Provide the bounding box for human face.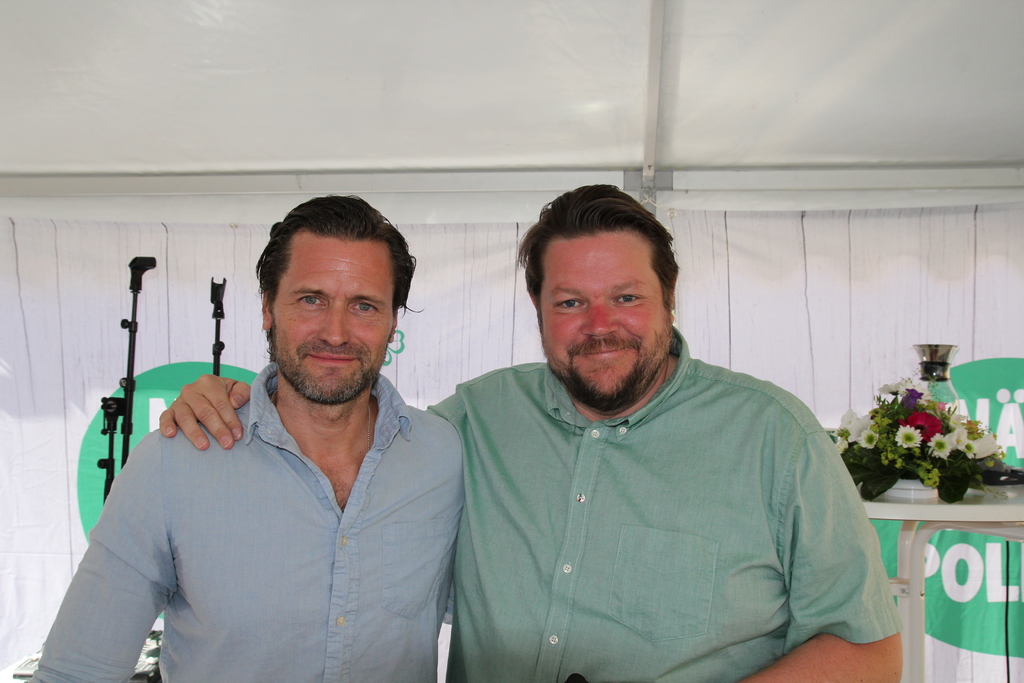
[275,235,397,400].
